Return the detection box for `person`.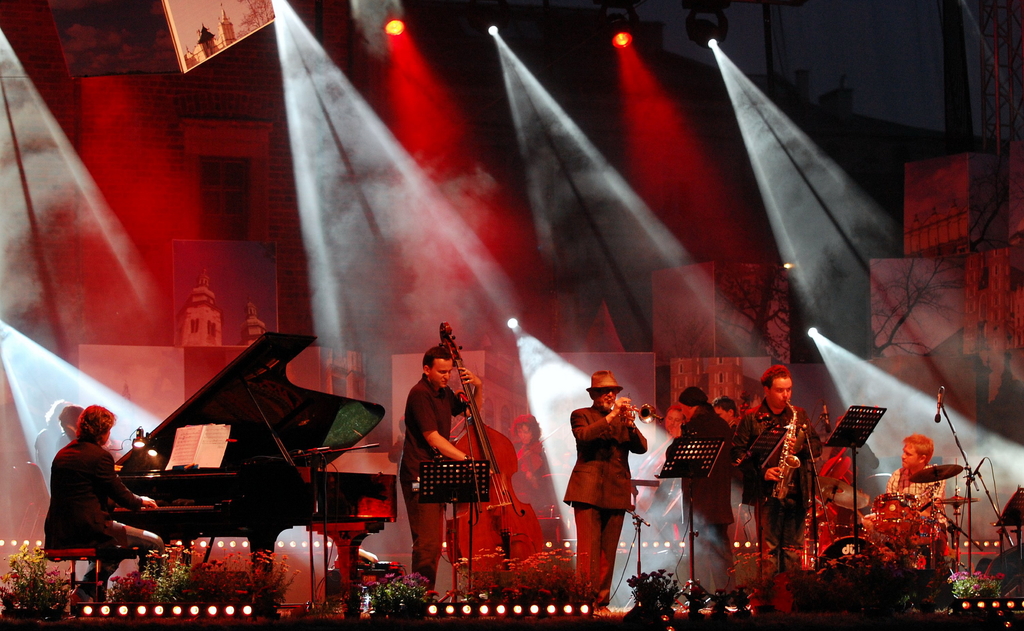
detection(632, 408, 687, 534).
